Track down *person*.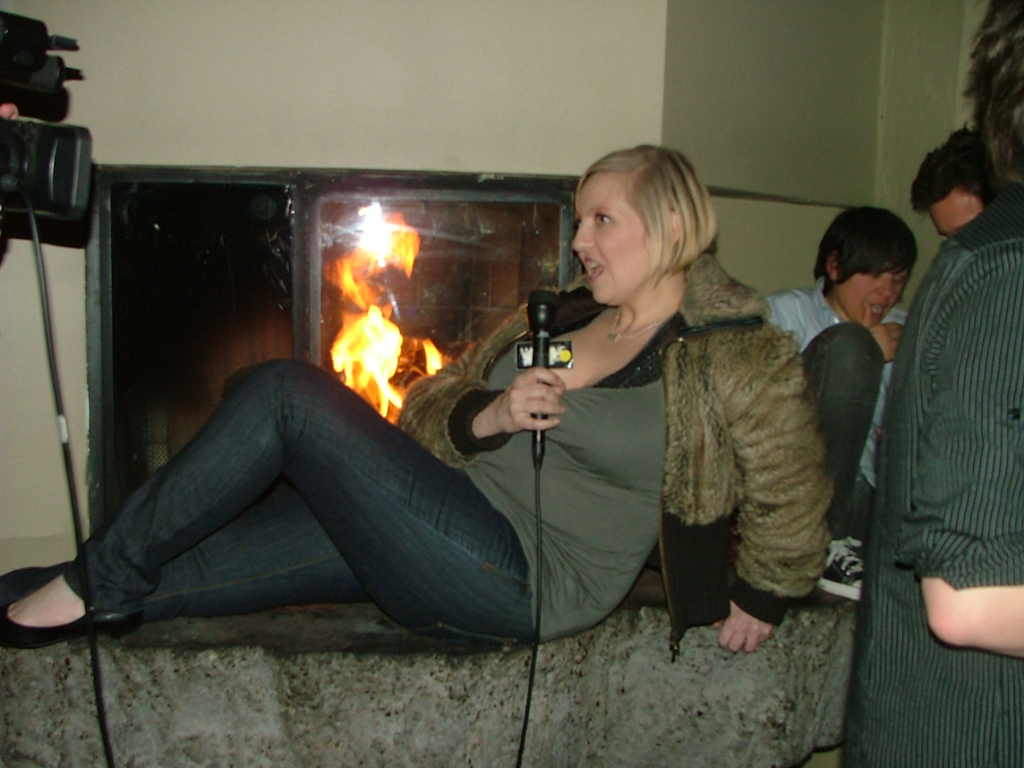
Tracked to x1=766 y1=208 x2=912 y2=604.
